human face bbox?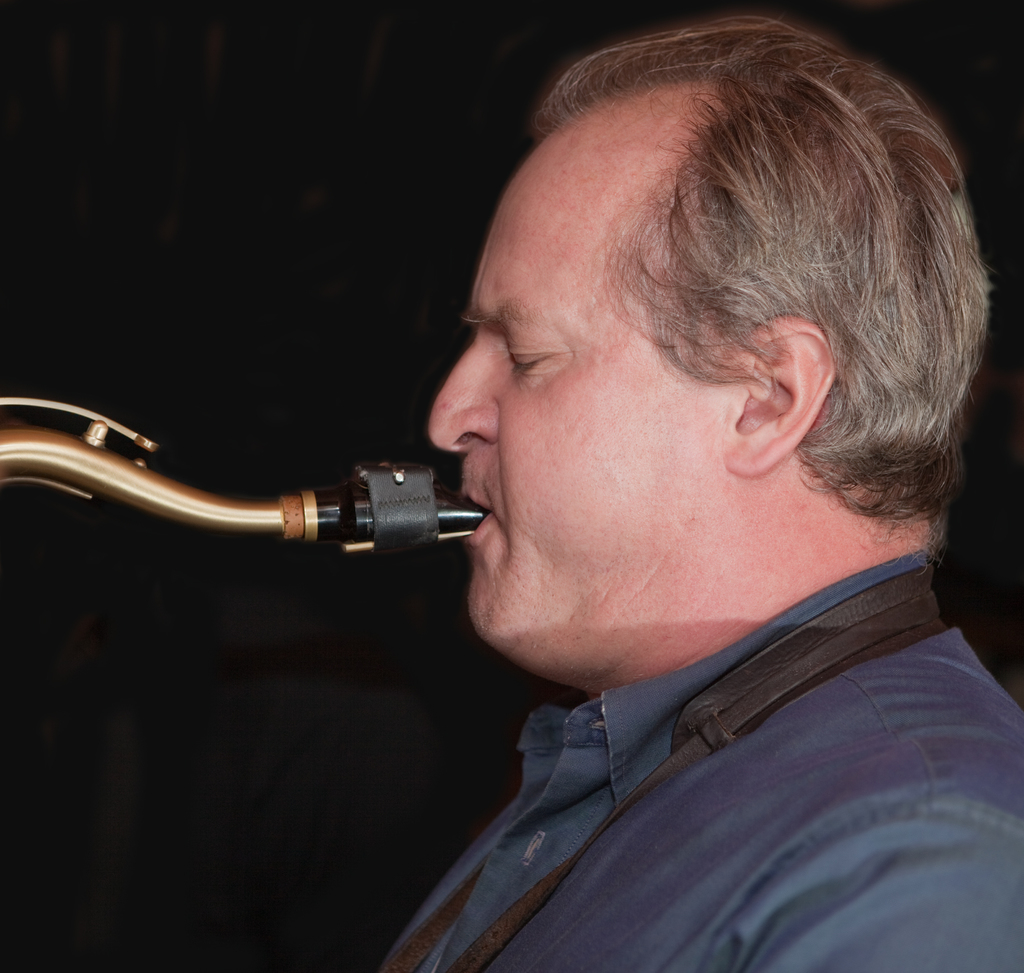
bbox=(422, 126, 724, 677)
